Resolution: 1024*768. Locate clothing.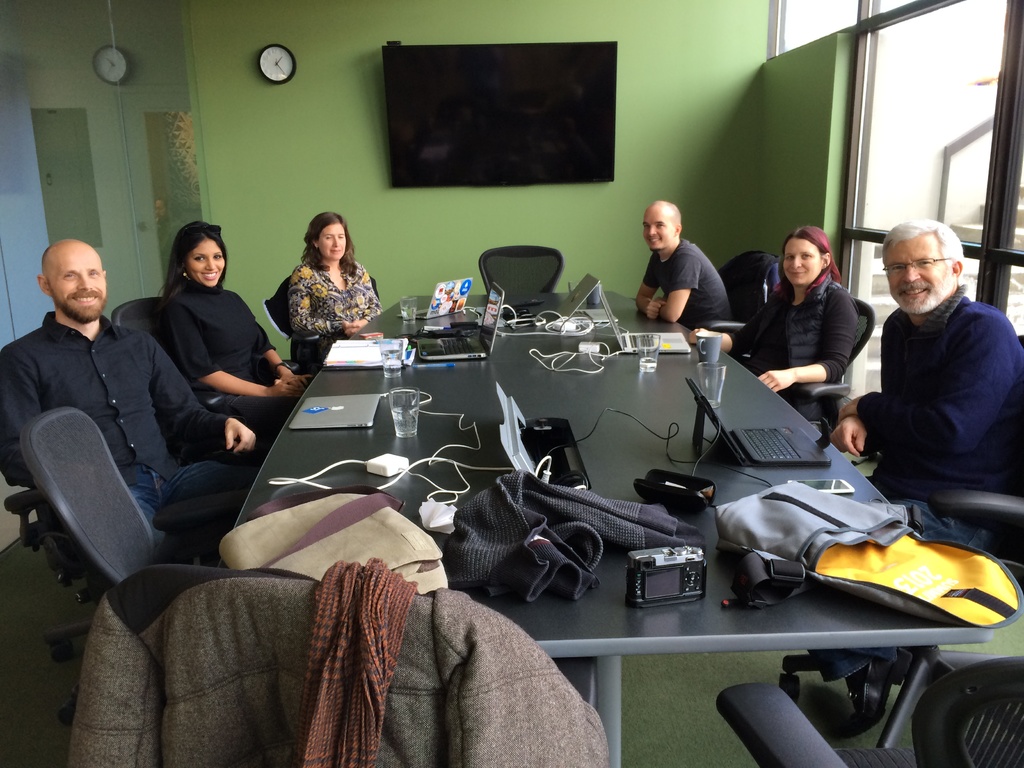
<region>856, 253, 1020, 563</region>.
